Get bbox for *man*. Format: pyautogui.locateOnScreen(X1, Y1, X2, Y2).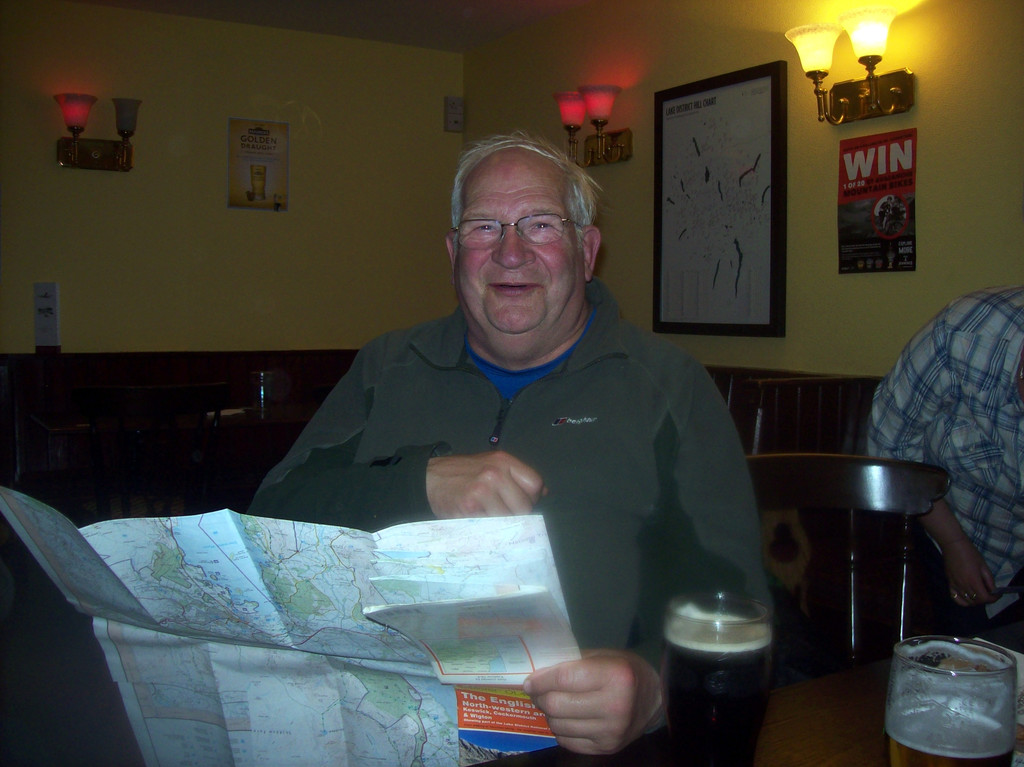
pyautogui.locateOnScreen(873, 264, 1023, 598).
